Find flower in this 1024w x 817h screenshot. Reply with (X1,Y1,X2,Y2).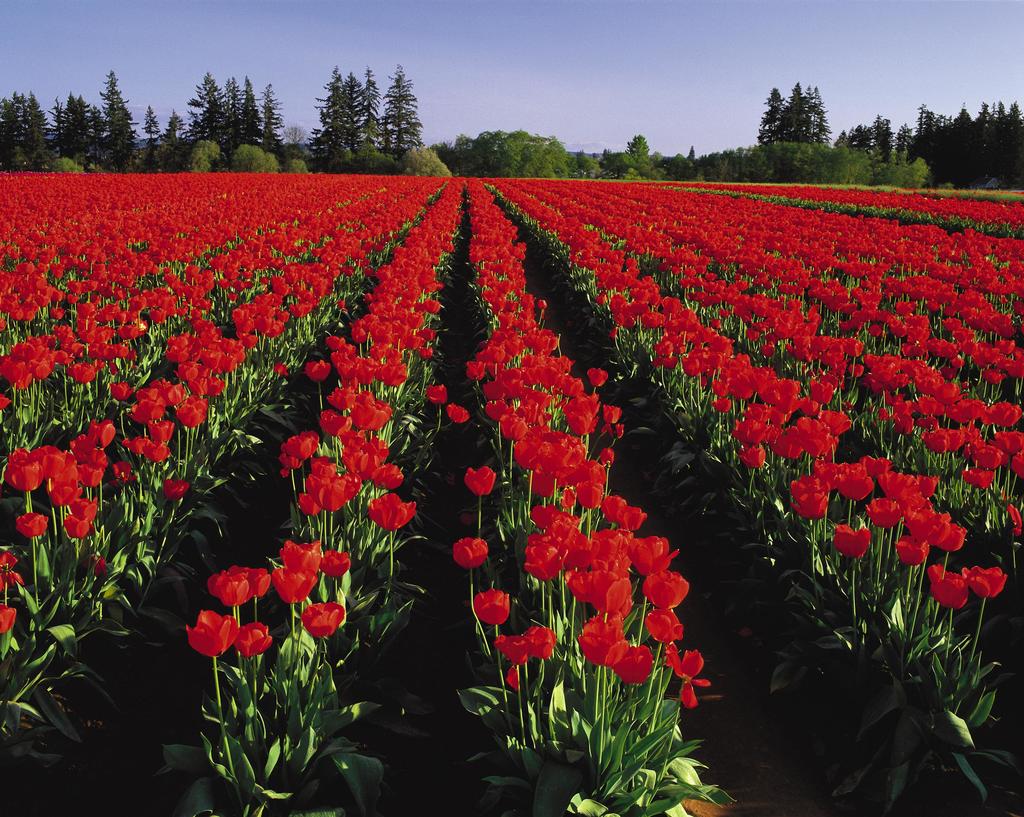
(424,382,453,411).
